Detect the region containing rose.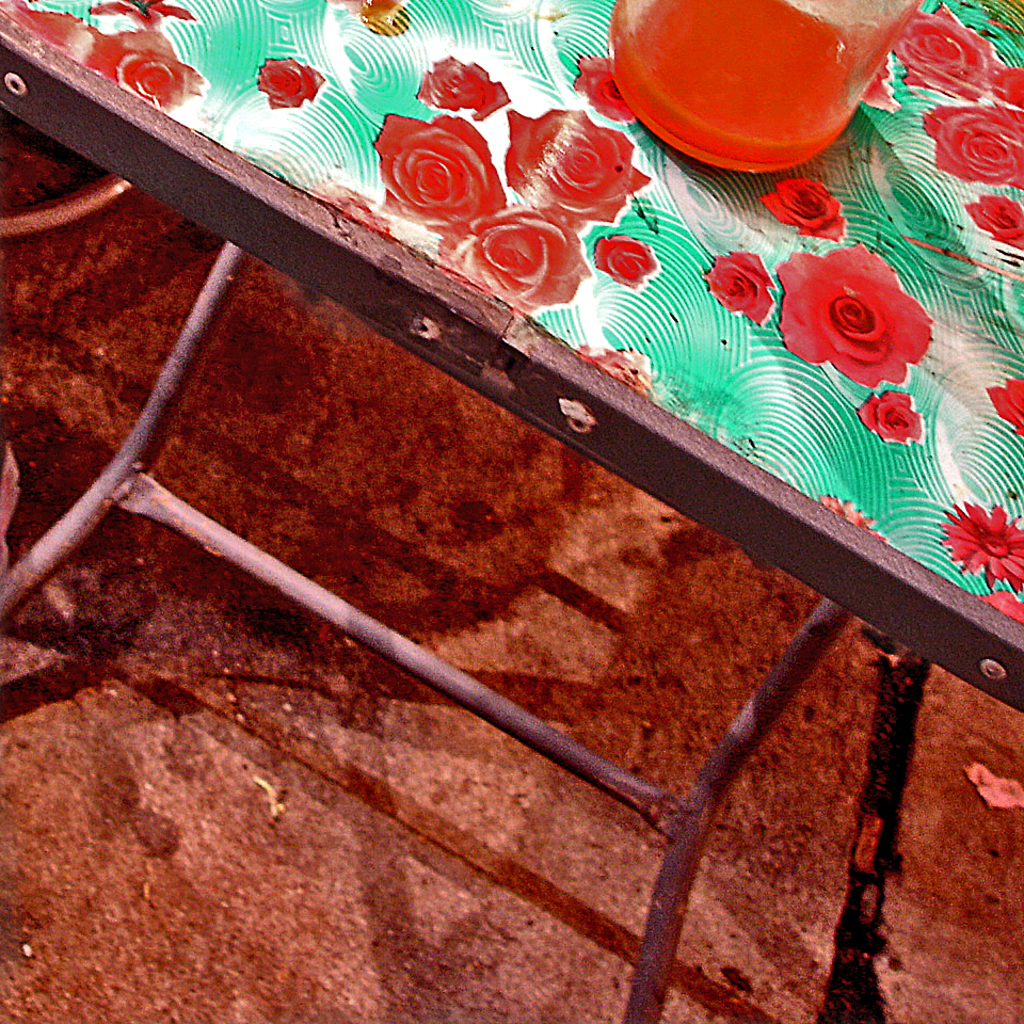
x1=963 y1=192 x2=1023 y2=245.
